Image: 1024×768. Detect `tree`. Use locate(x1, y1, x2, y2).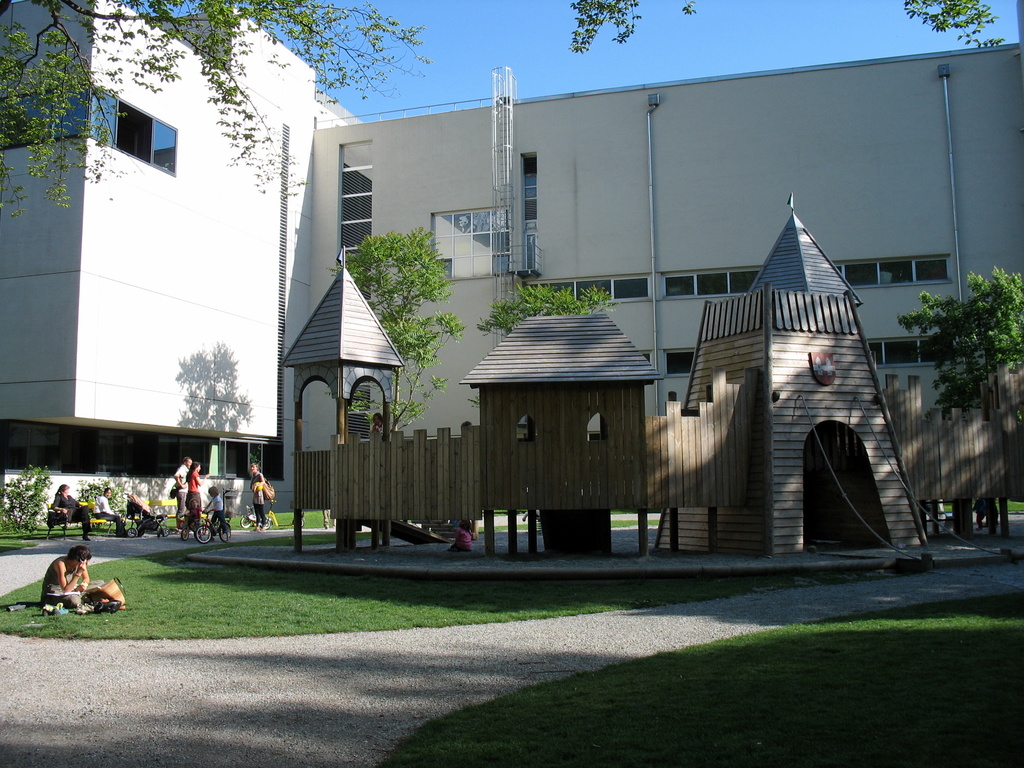
locate(0, 0, 429, 214).
